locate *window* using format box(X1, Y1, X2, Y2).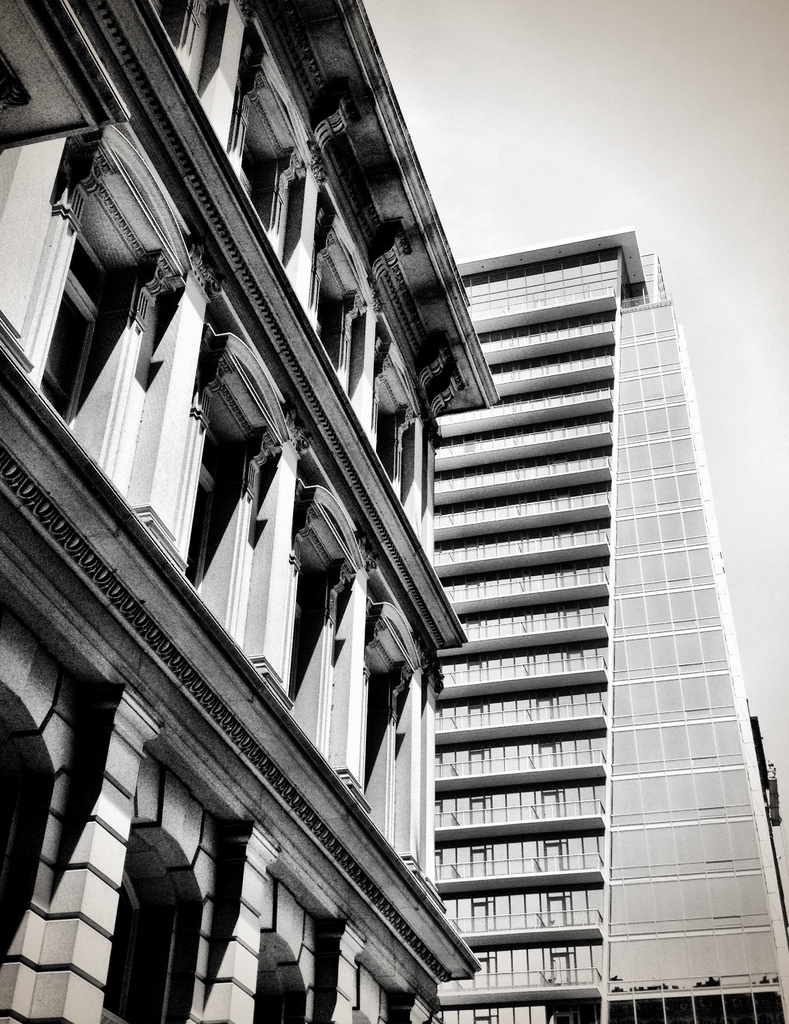
box(138, 1, 229, 65).
